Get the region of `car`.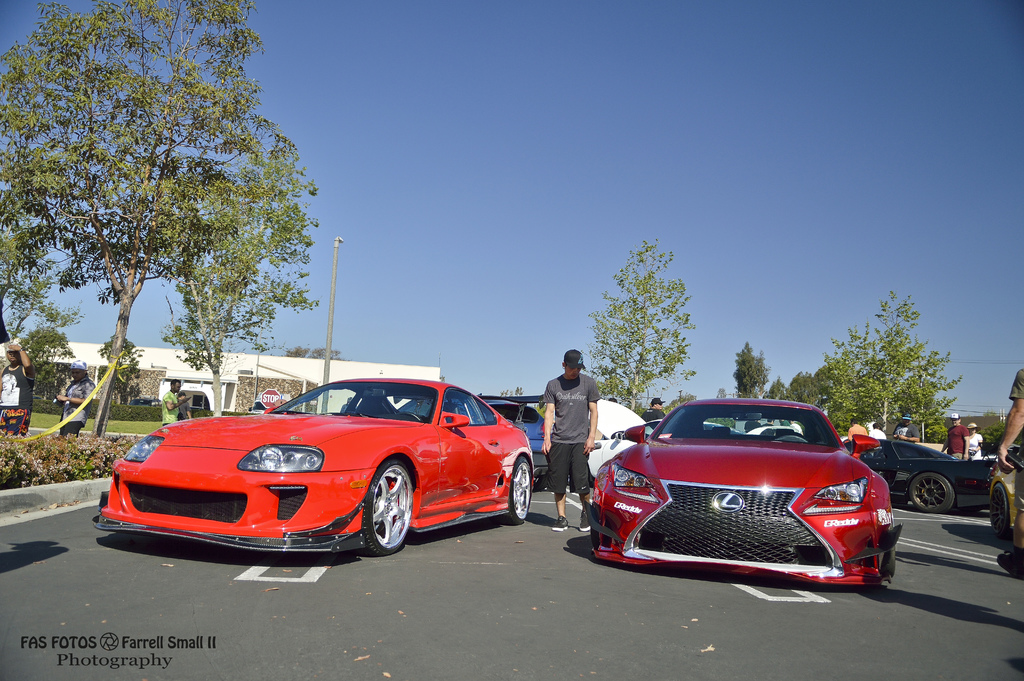
box=[484, 387, 544, 466].
